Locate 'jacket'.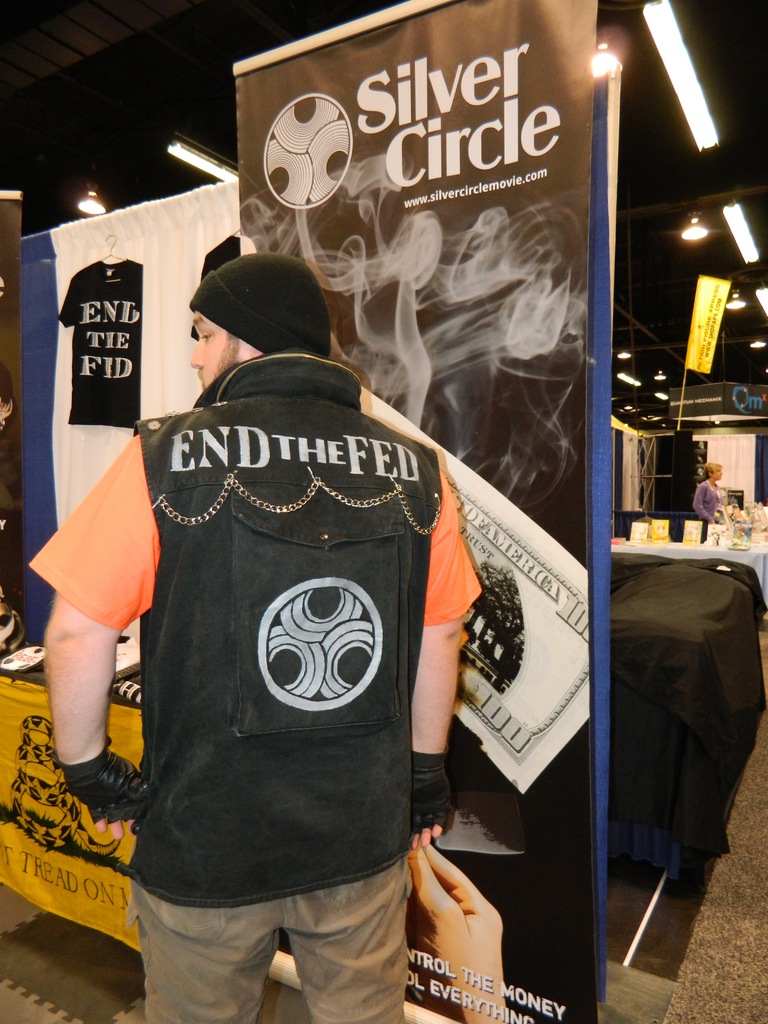
Bounding box: crop(136, 353, 446, 907).
